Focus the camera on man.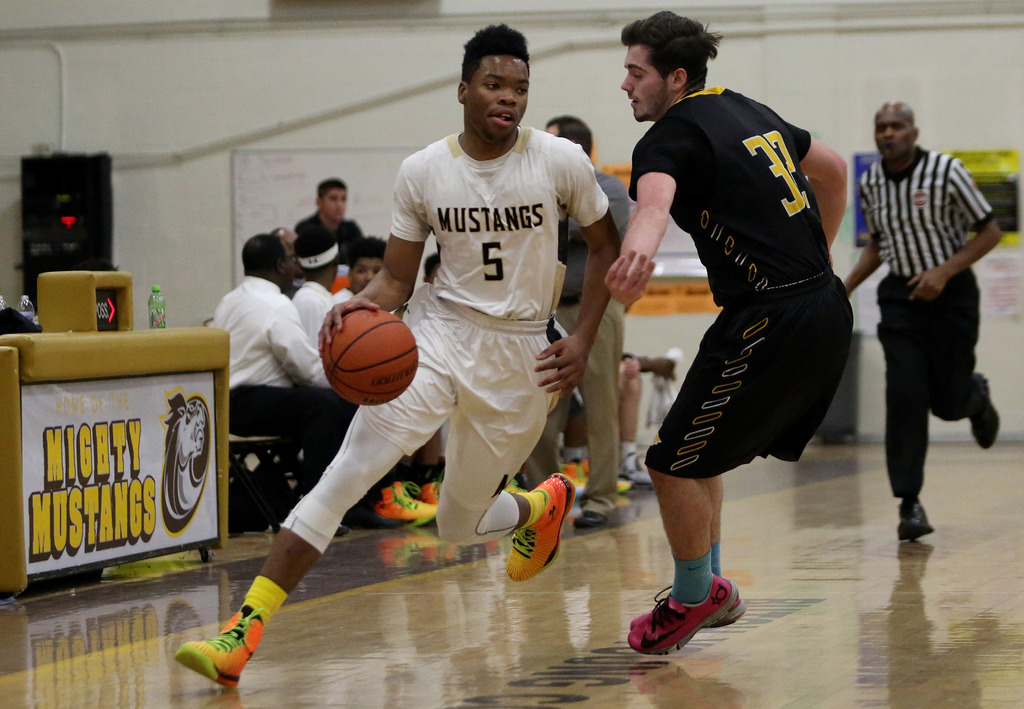
Focus region: select_region(331, 234, 388, 300).
